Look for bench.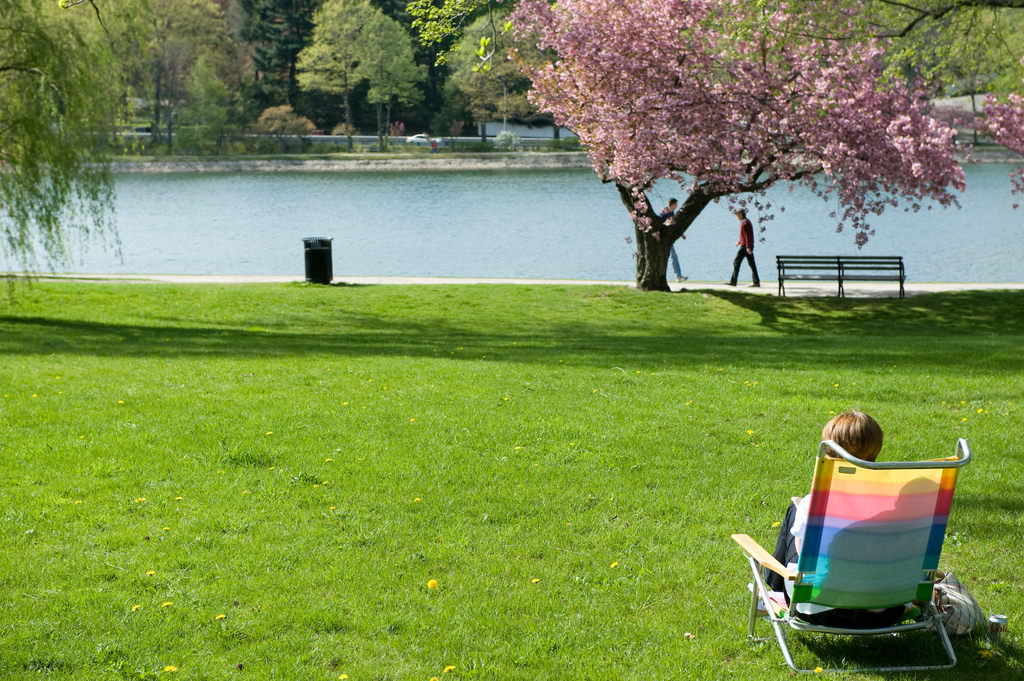
Found: {"left": 762, "top": 248, "right": 920, "bottom": 304}.
